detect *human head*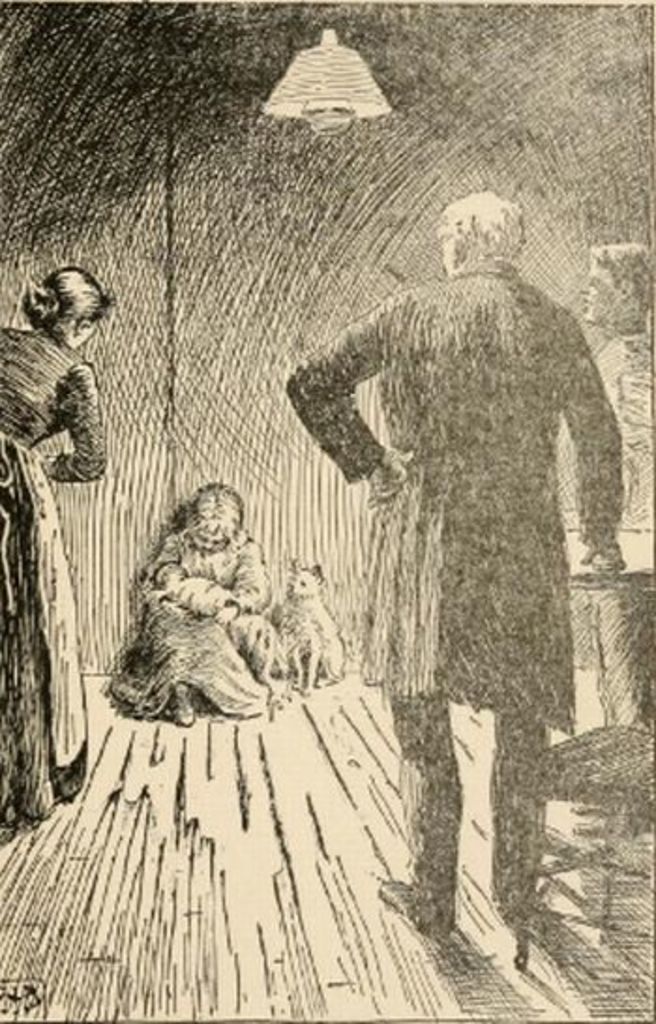
pyautogui.locateOnScreen(191, 480, 246, 546)
